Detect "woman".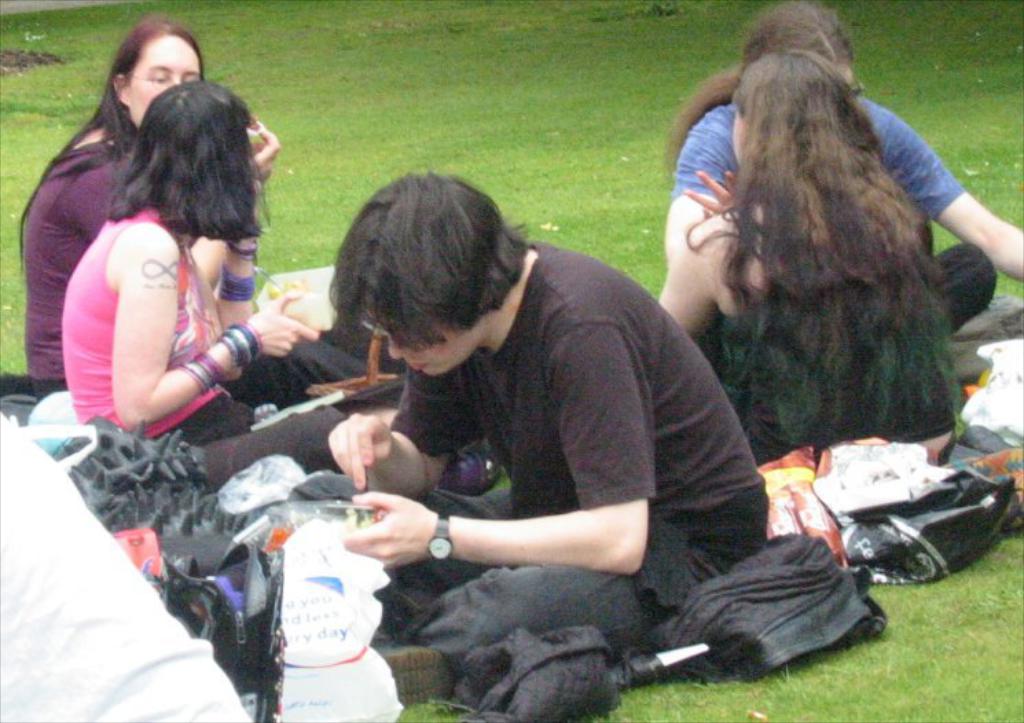
Detected at <box>18,10,263,386</box>.
